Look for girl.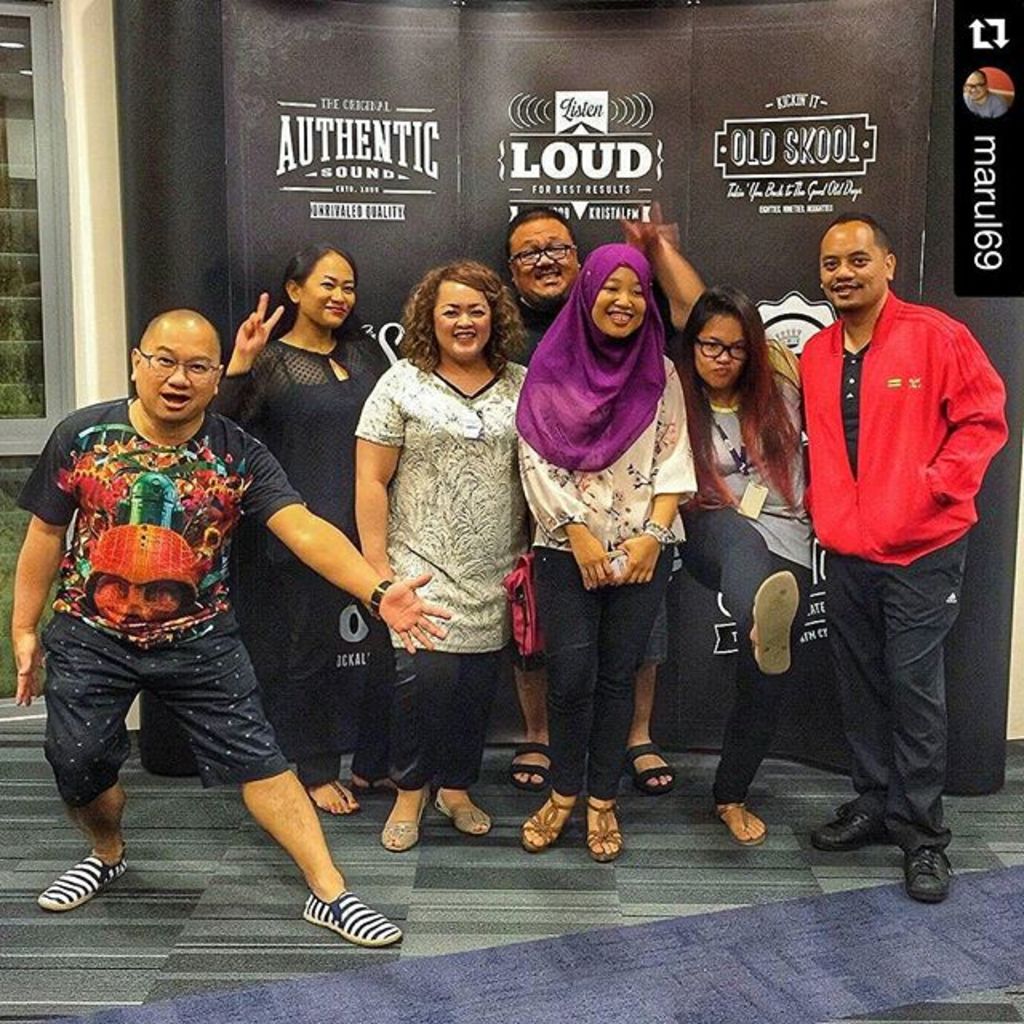
Found: x1=517 y1=242 x2=690 y2=867.
